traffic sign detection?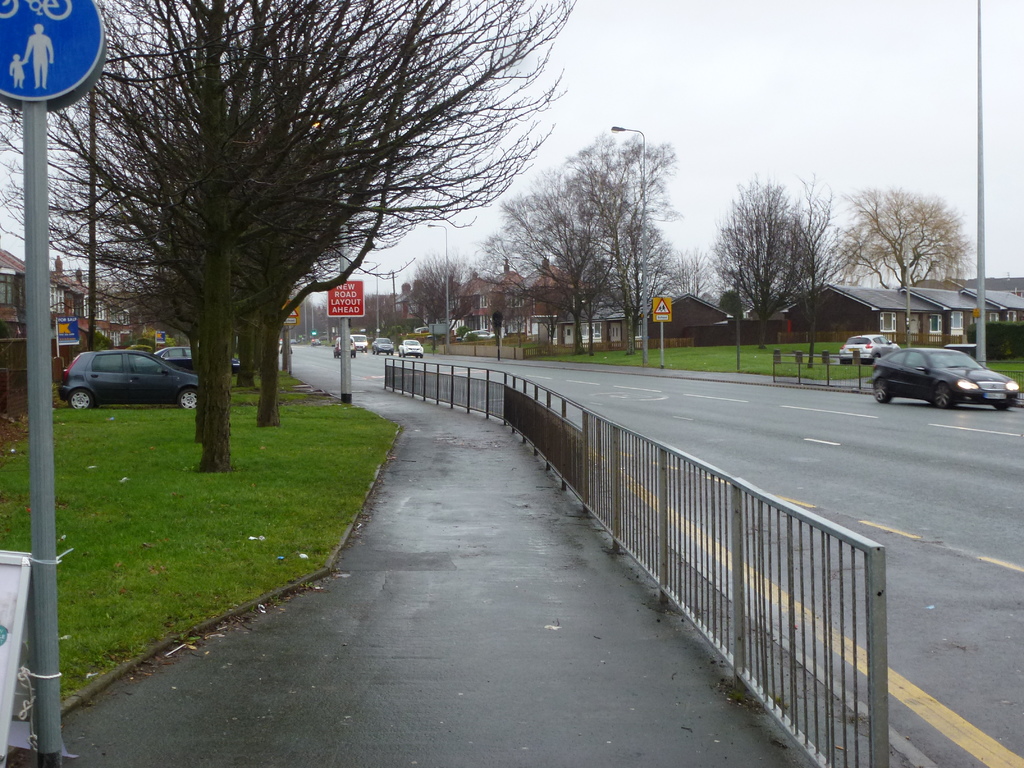
box=[650, 298, 675, 324]
